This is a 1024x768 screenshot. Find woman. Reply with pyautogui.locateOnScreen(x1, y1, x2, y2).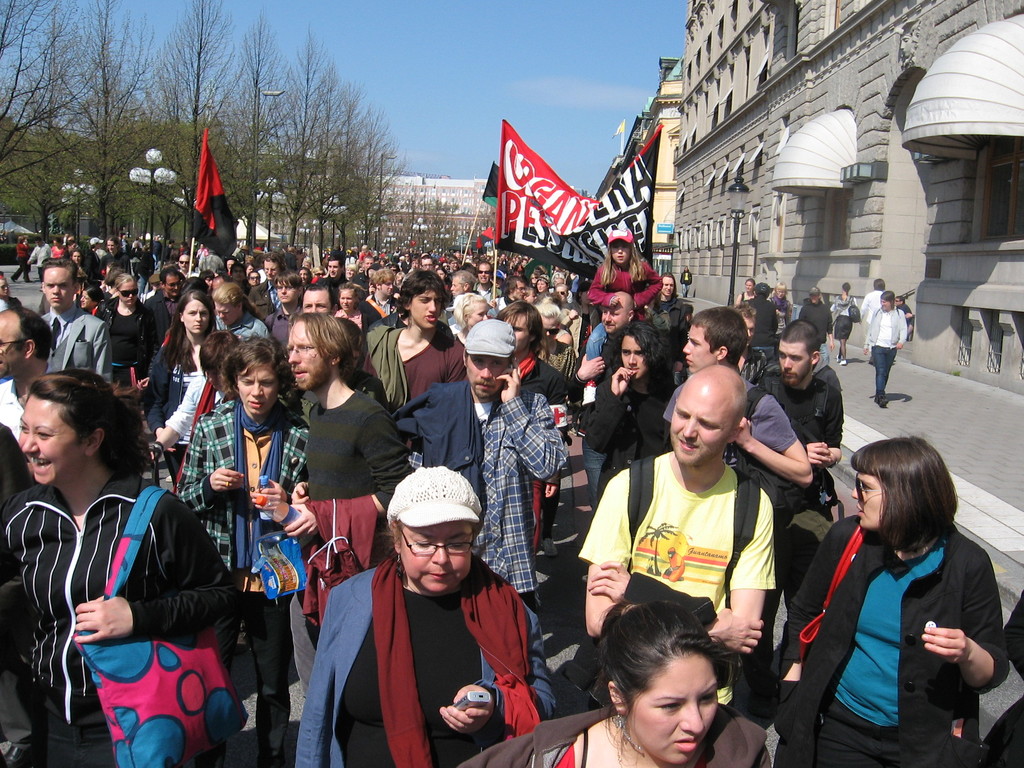
pyautogui.locateOnScreen(93, 271, 168, 420).
